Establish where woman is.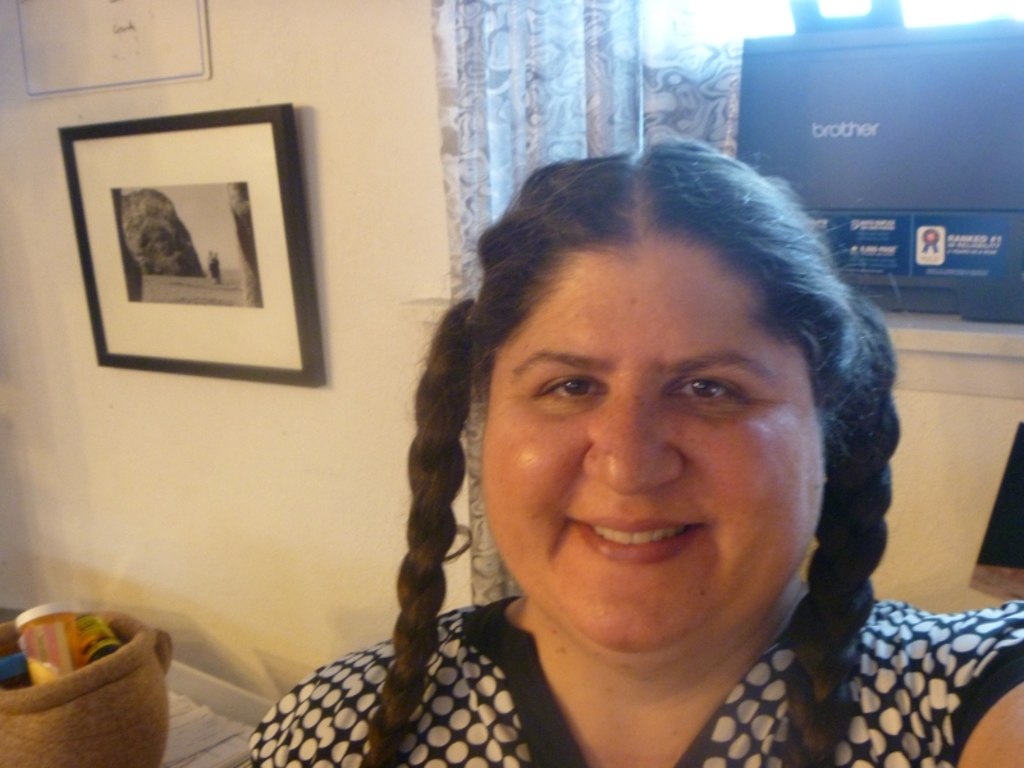
Established at rect(310, 127, 980, 767).
